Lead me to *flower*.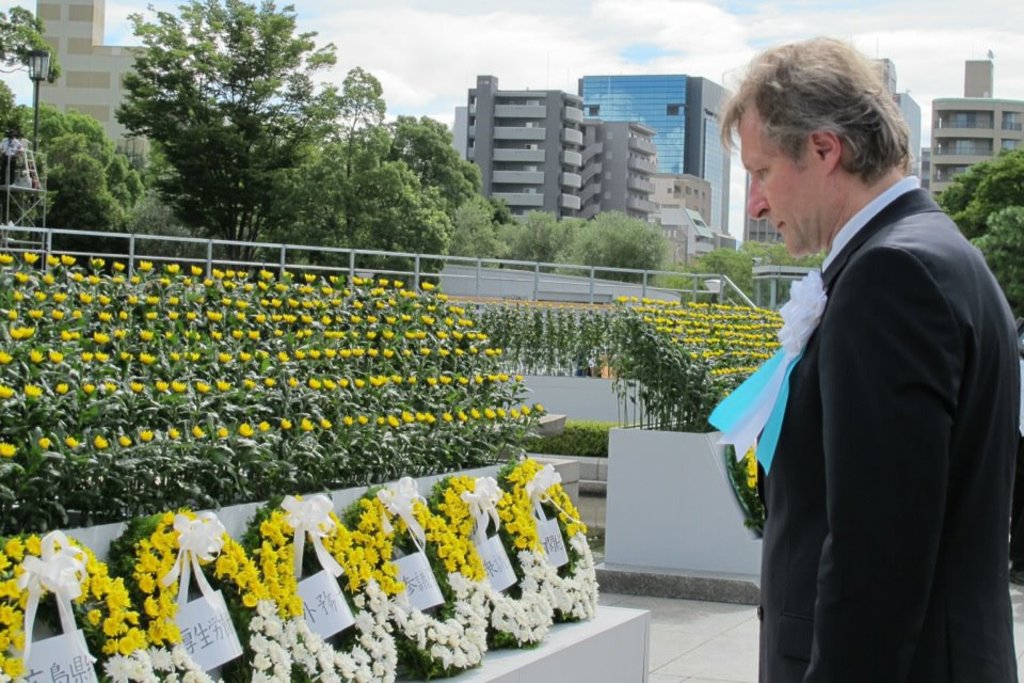
Lead to <bbox>140, 522, 223, 594</bbox>.
